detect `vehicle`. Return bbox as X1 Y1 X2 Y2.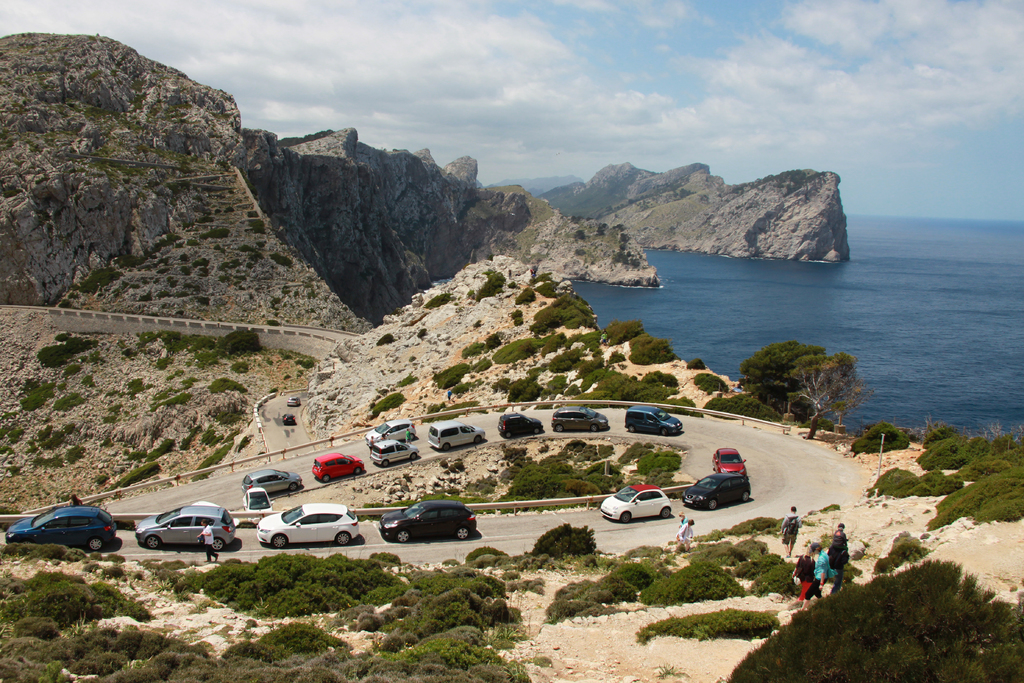
310 449 368 486.
